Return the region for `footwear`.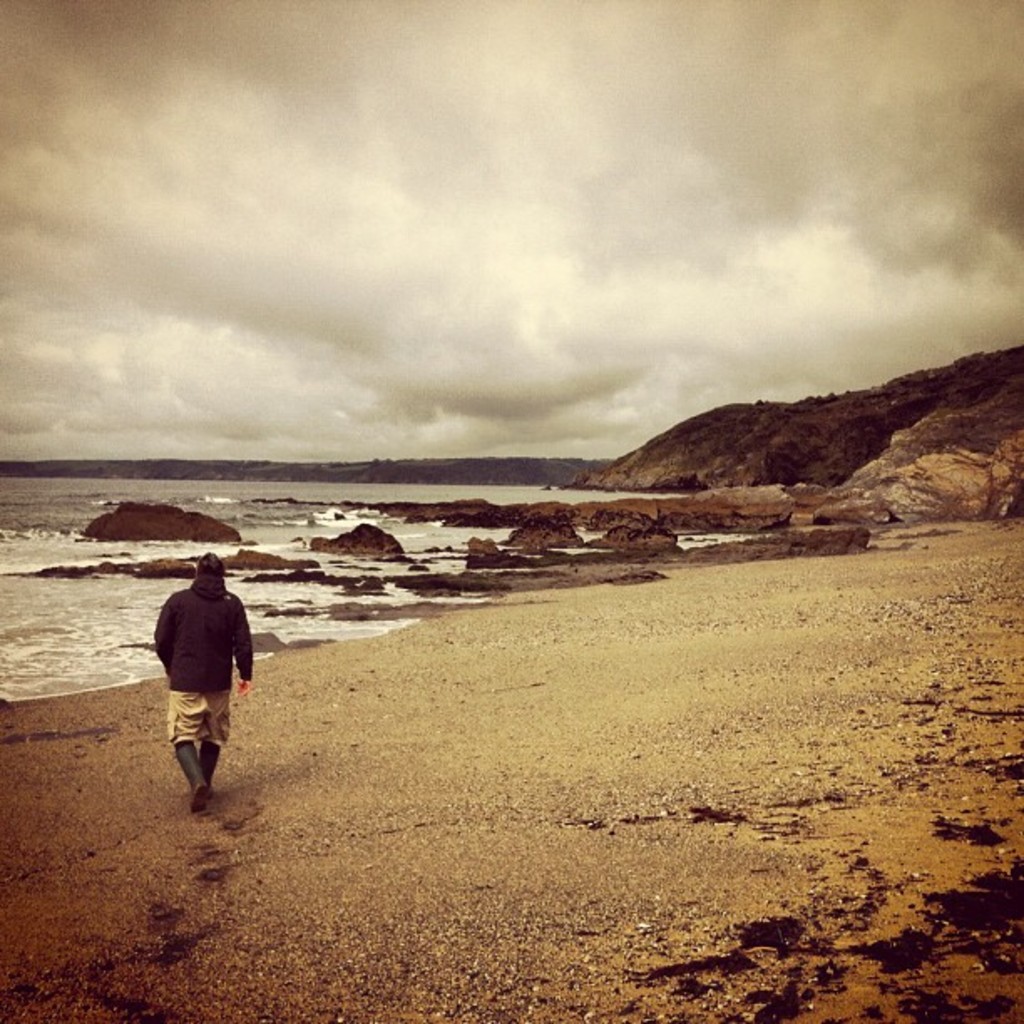
[x1=189, y1=781, x2=212, y2=815].
